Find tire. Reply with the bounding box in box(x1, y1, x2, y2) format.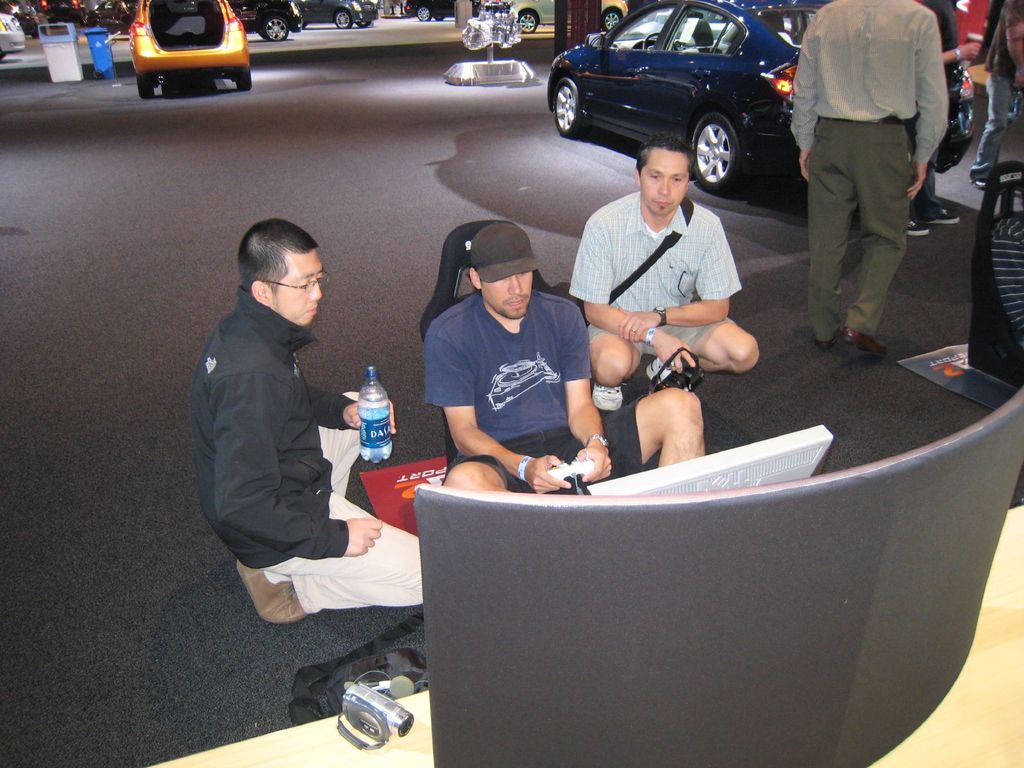
box(136, 80, 156, 100).
